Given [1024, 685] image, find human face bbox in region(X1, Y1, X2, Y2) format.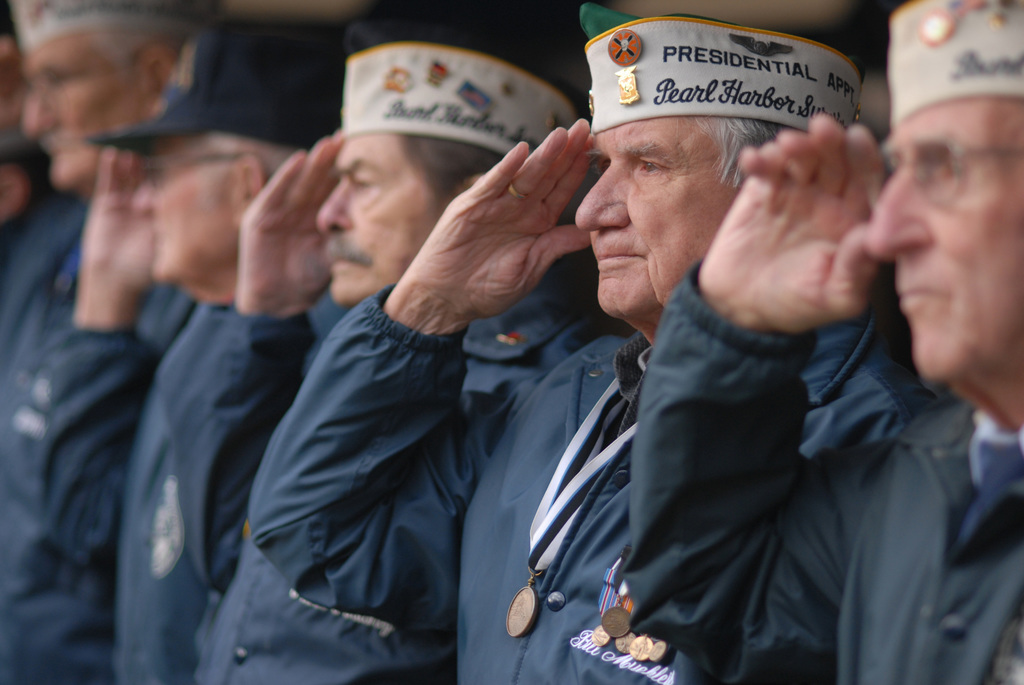
region(868, 96, 1023, 387).
